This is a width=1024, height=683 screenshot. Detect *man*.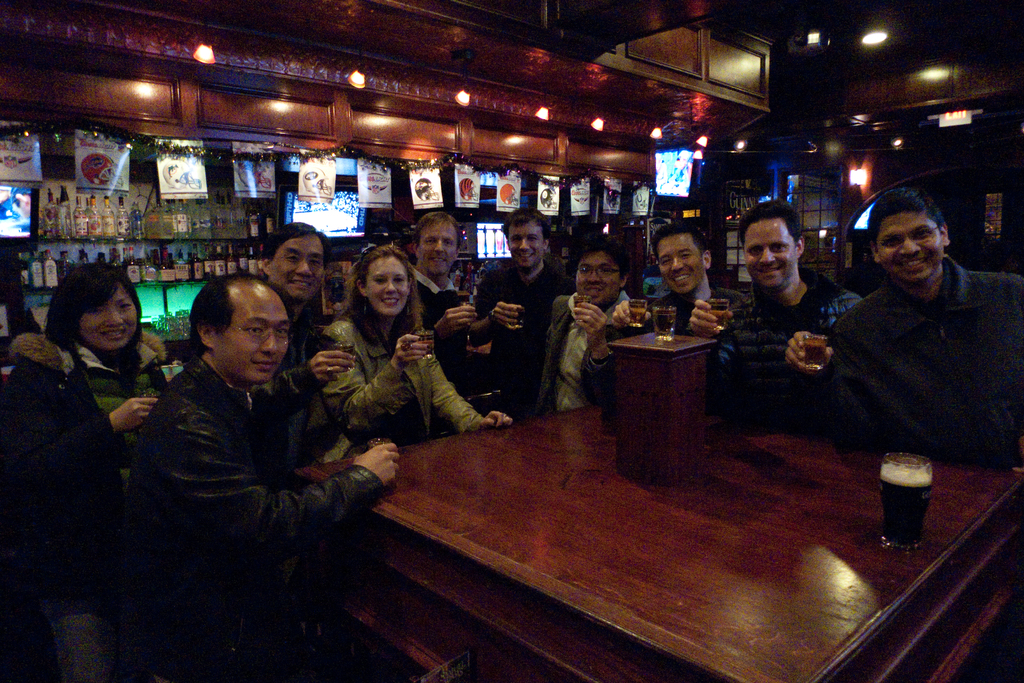
<box>532,236,635,419</box>.
